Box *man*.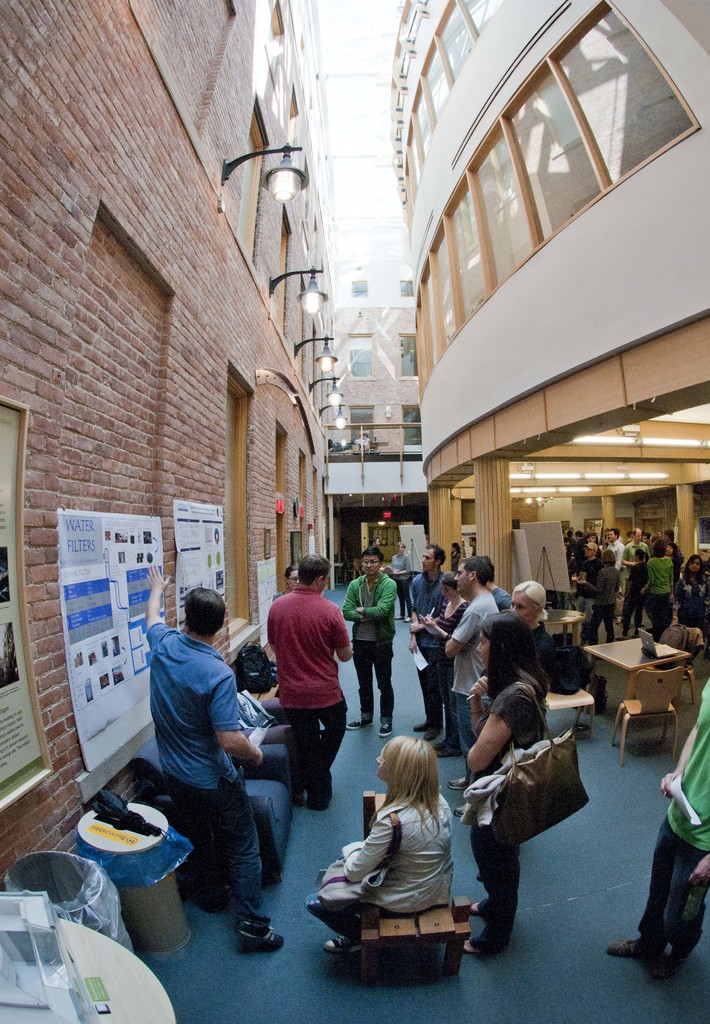
[x1=570, y1=540, x2=594, y2=615].
